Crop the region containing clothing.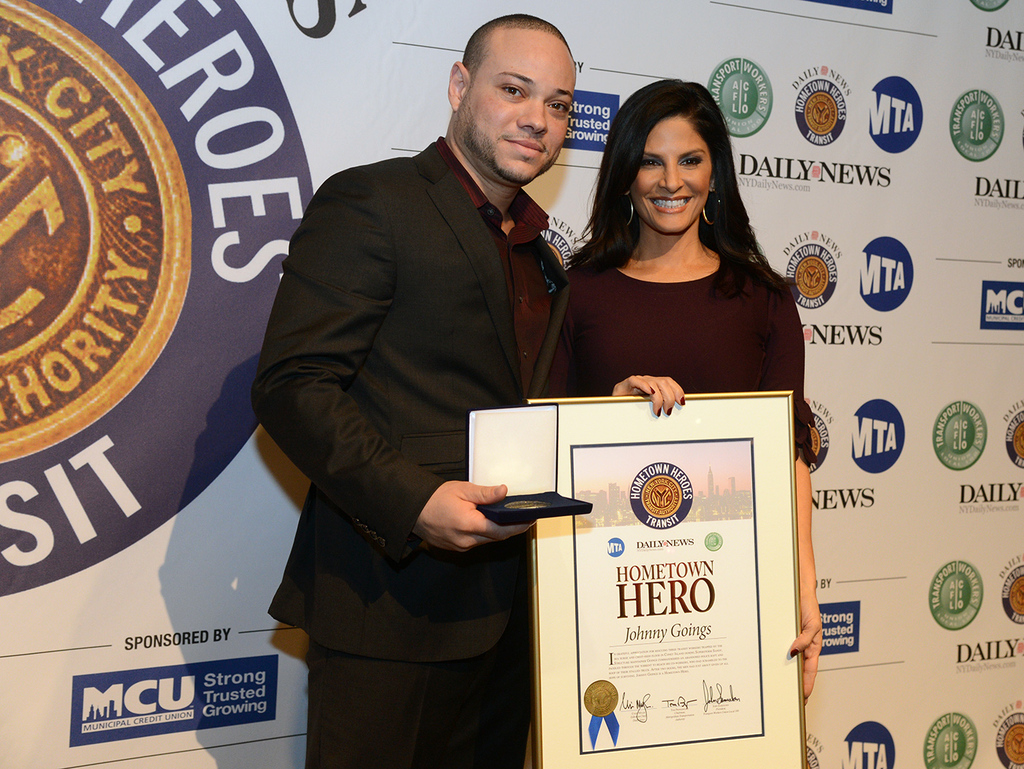
Crop region: bbox=[247, 127, 568, 768].
